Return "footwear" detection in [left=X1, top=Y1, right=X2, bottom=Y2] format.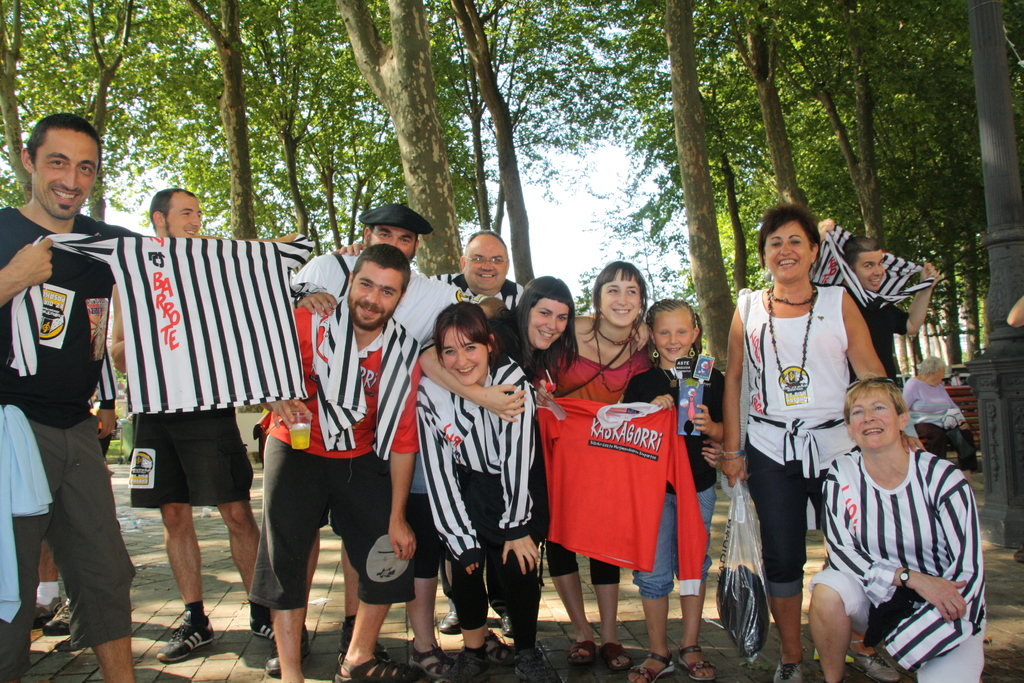
[left=767, top=657, right=803, bottom=682].
